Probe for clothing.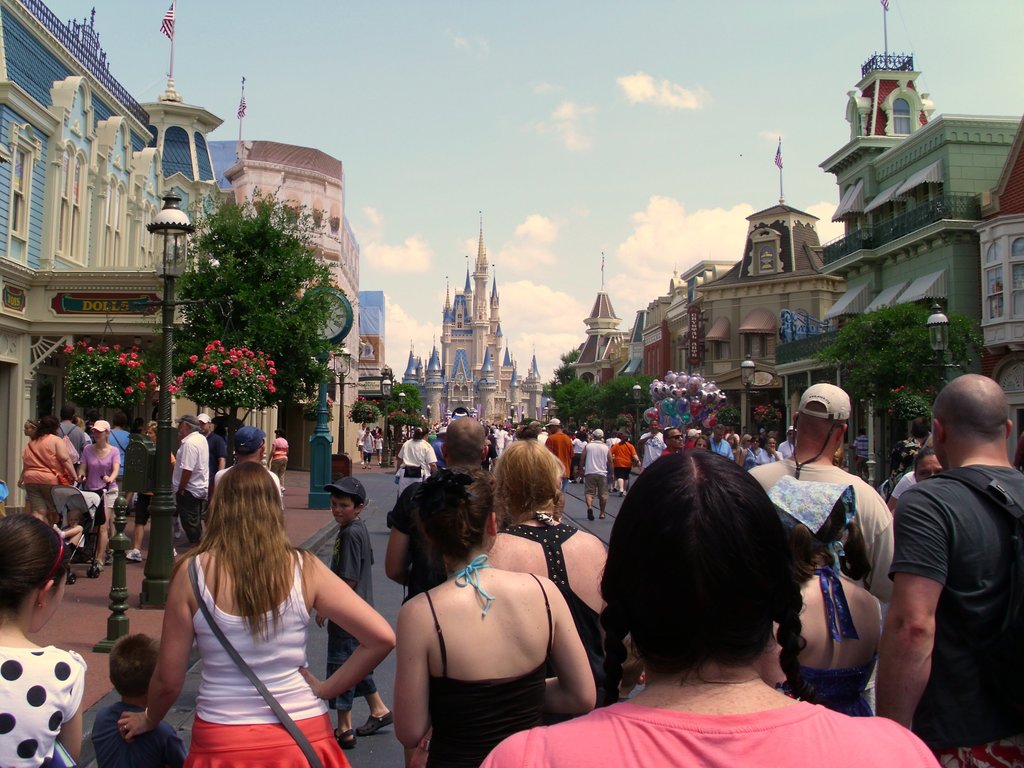
Probe result: (584, 473, 607, 499).
